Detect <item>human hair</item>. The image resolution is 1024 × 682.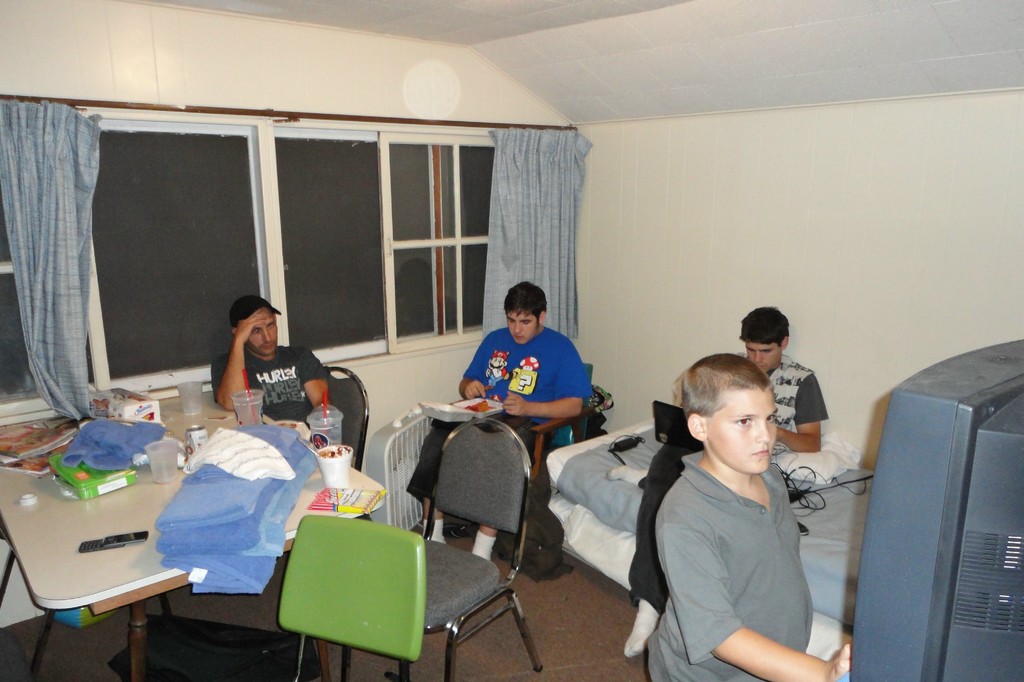
Rect(504, 280, 548, 329).
